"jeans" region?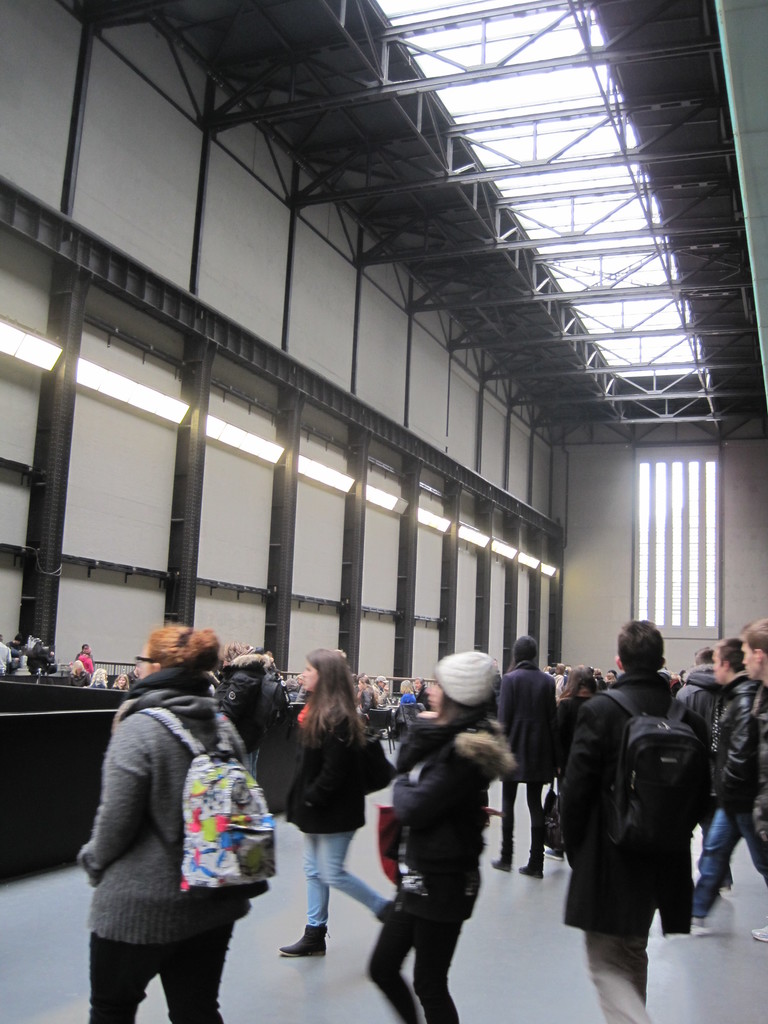
(x1=360, y1=899, x2=477, y2=1023)
